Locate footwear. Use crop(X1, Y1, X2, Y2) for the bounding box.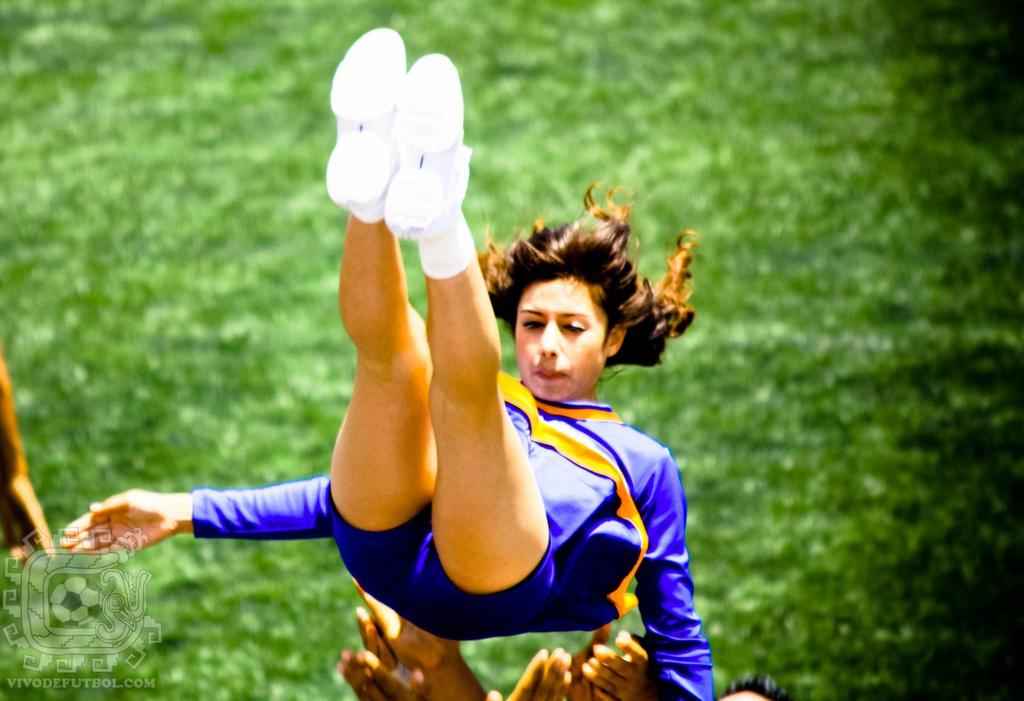
crop(323, 26, 408, 225).
